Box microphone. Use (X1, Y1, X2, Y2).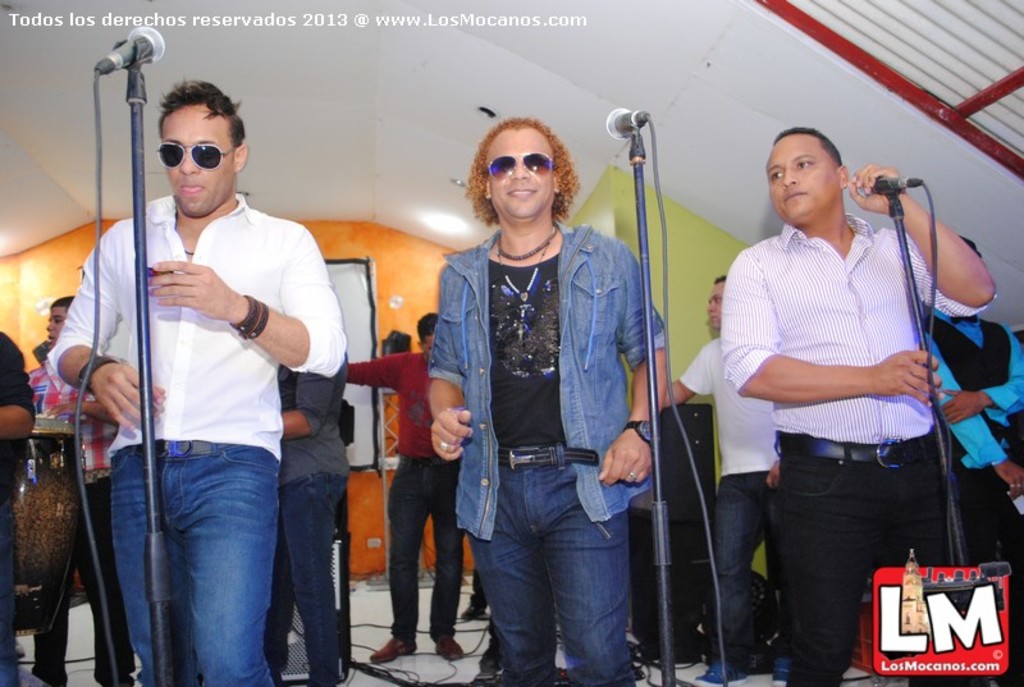
(851, 169, 925, 203).
